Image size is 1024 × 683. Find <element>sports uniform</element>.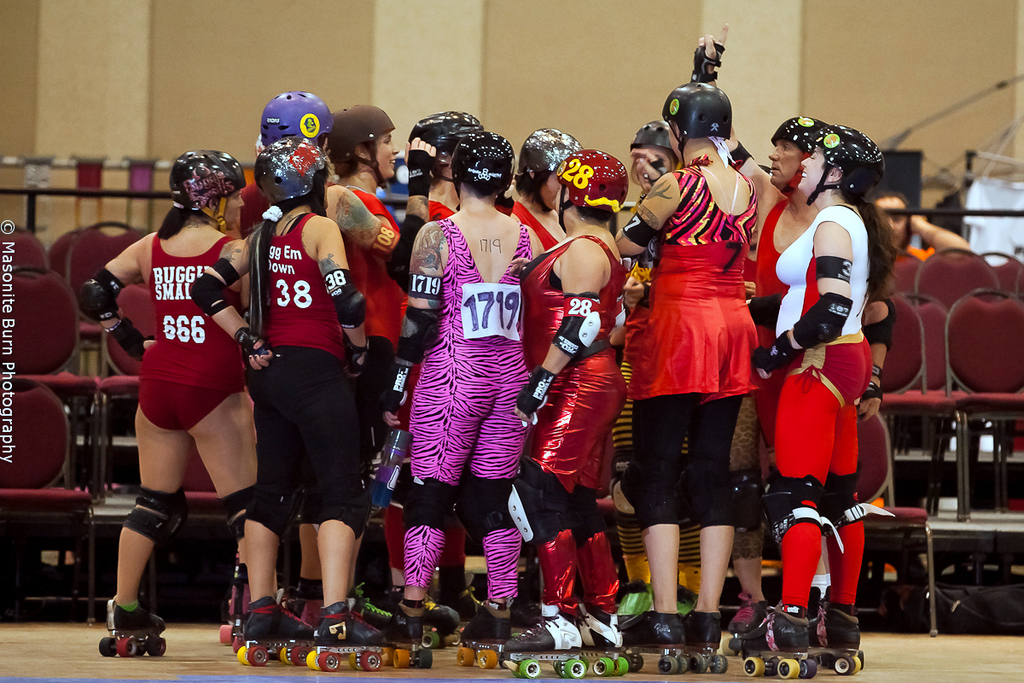
(507,196,552,246).
